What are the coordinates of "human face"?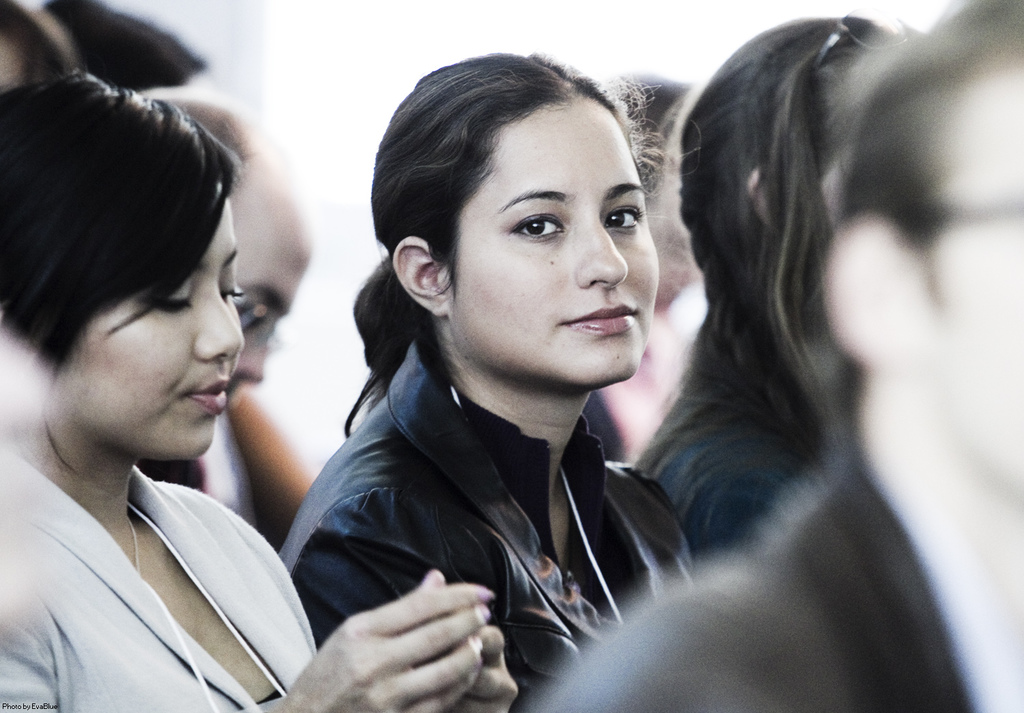
{"x1": 230, "y1": 211, "x2": 309, "y2": 393}.
